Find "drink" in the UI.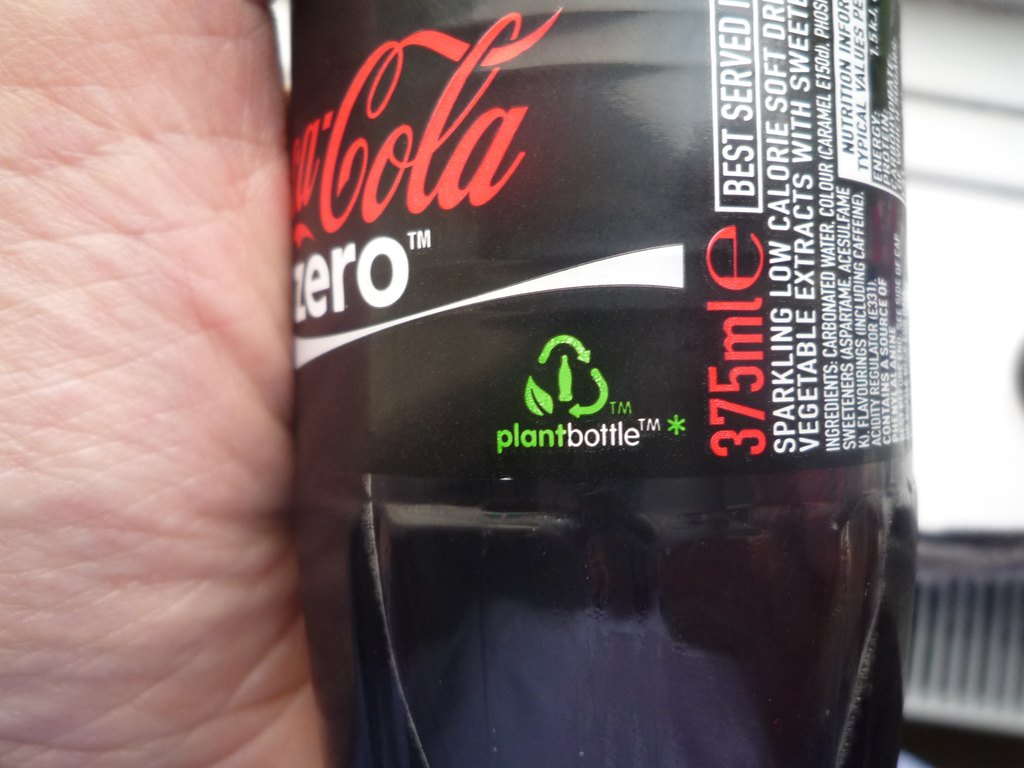
UI element at (left=288, top=0, right=918, bottom=767).
